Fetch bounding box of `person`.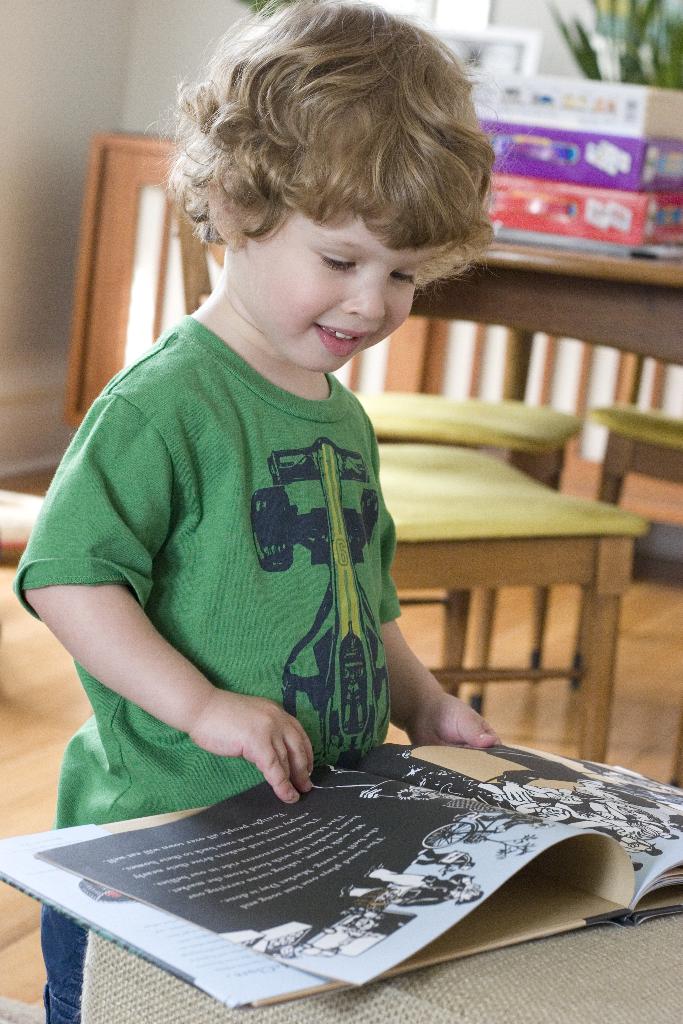
Bbox: [334,861,486,908].
